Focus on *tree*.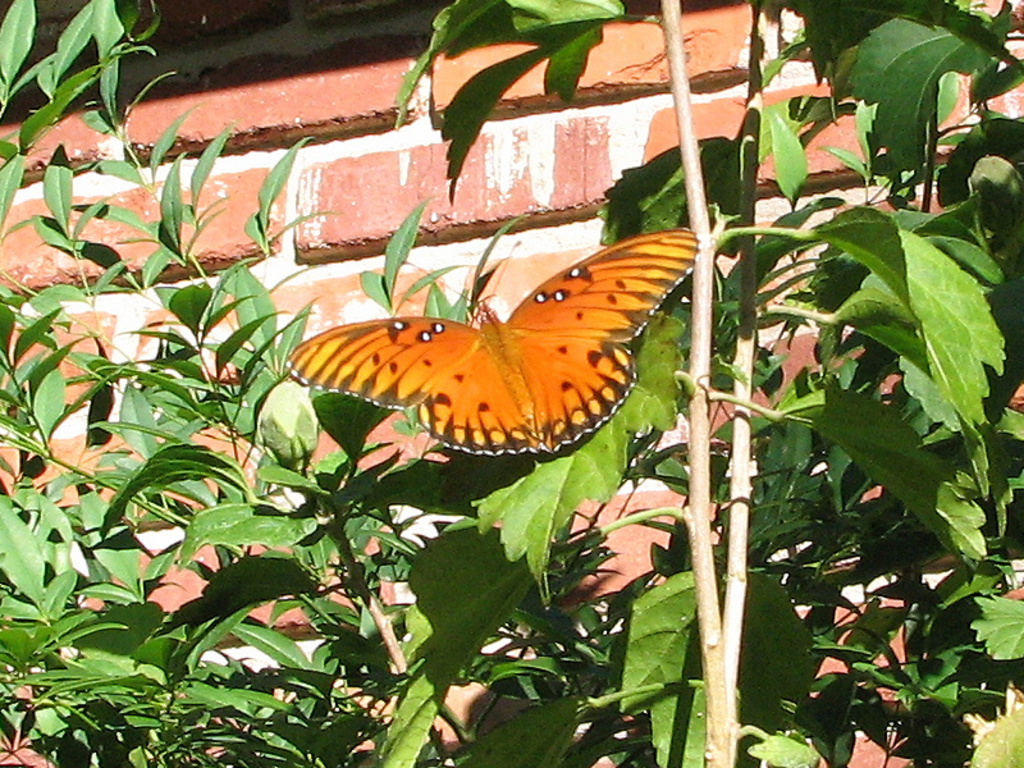
Focused at Rect(0, 0, 1023, 767).
